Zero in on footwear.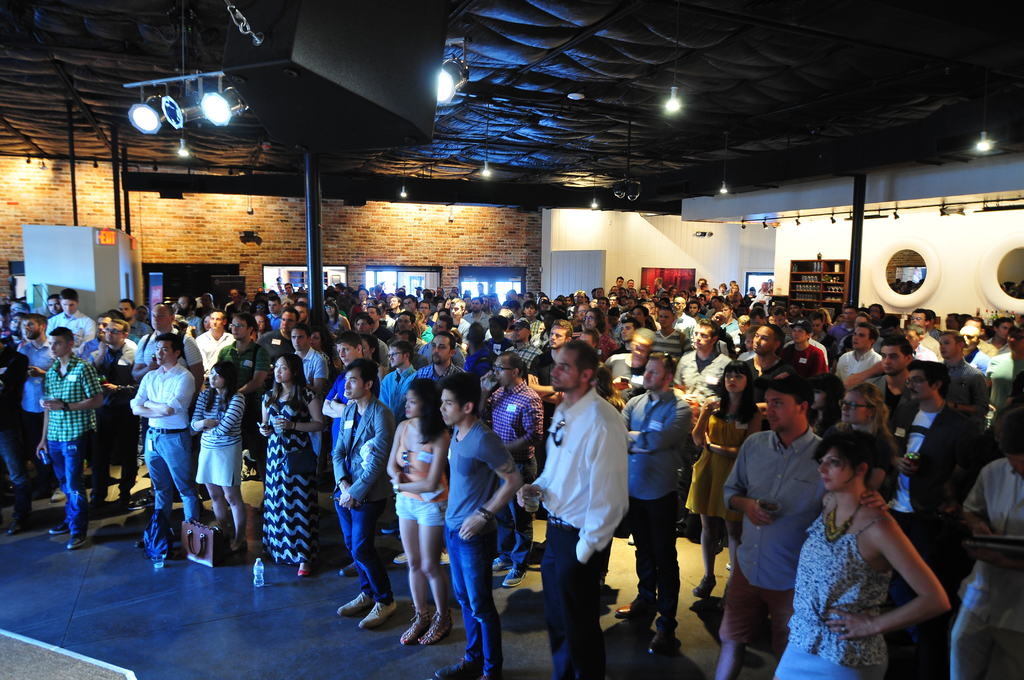
Zeroed in: [x1=8, y1=517, x2=26, y2=534].
